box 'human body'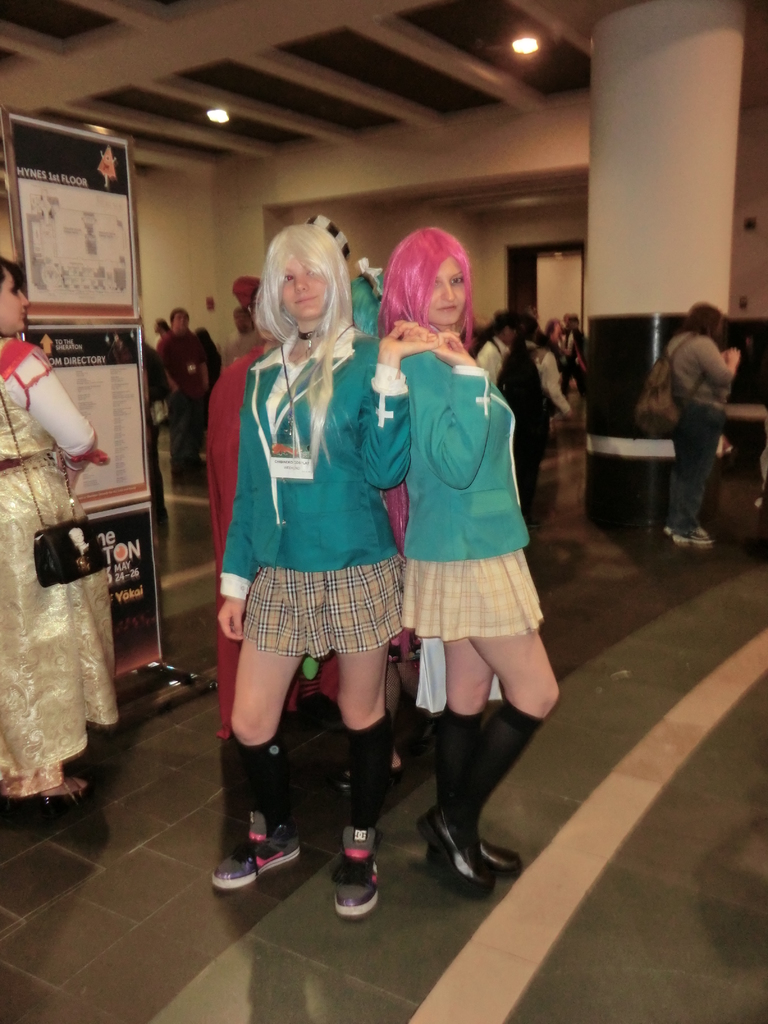
l=665, t=329, r=748, b=546
